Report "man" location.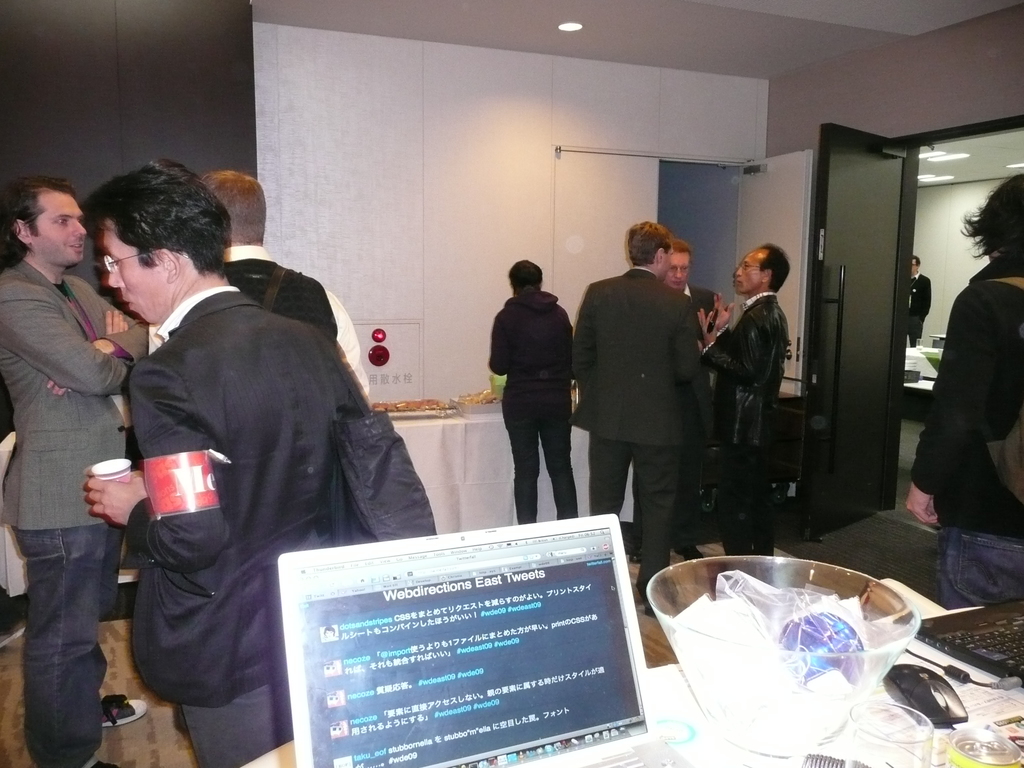
Report: 0 173 149 767.
